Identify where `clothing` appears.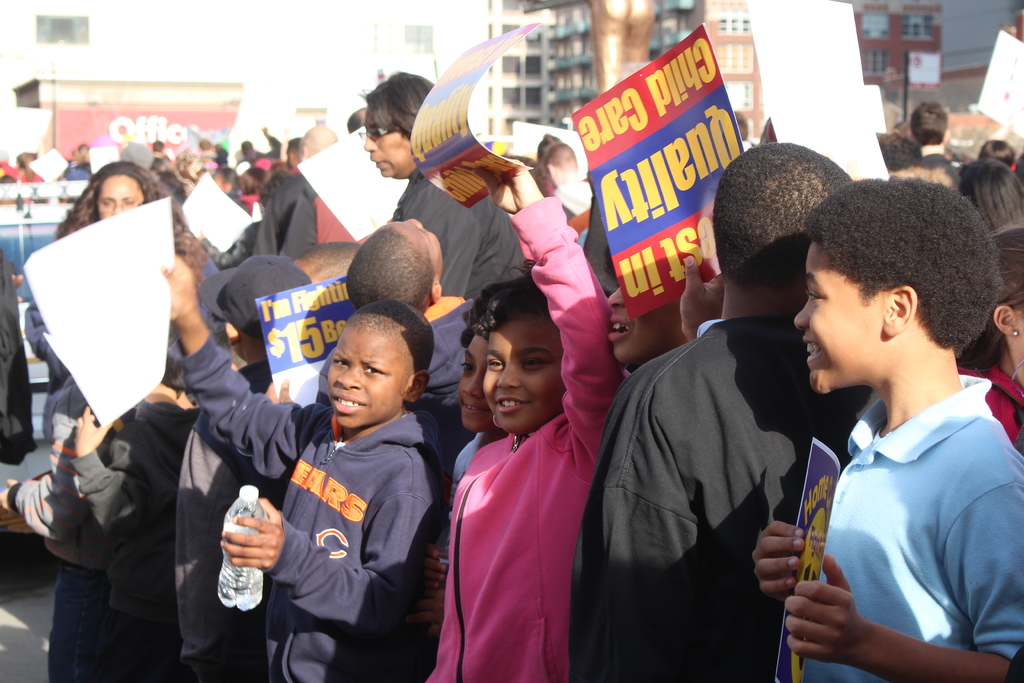
Appears at box=[433, 195, 621, 682].
